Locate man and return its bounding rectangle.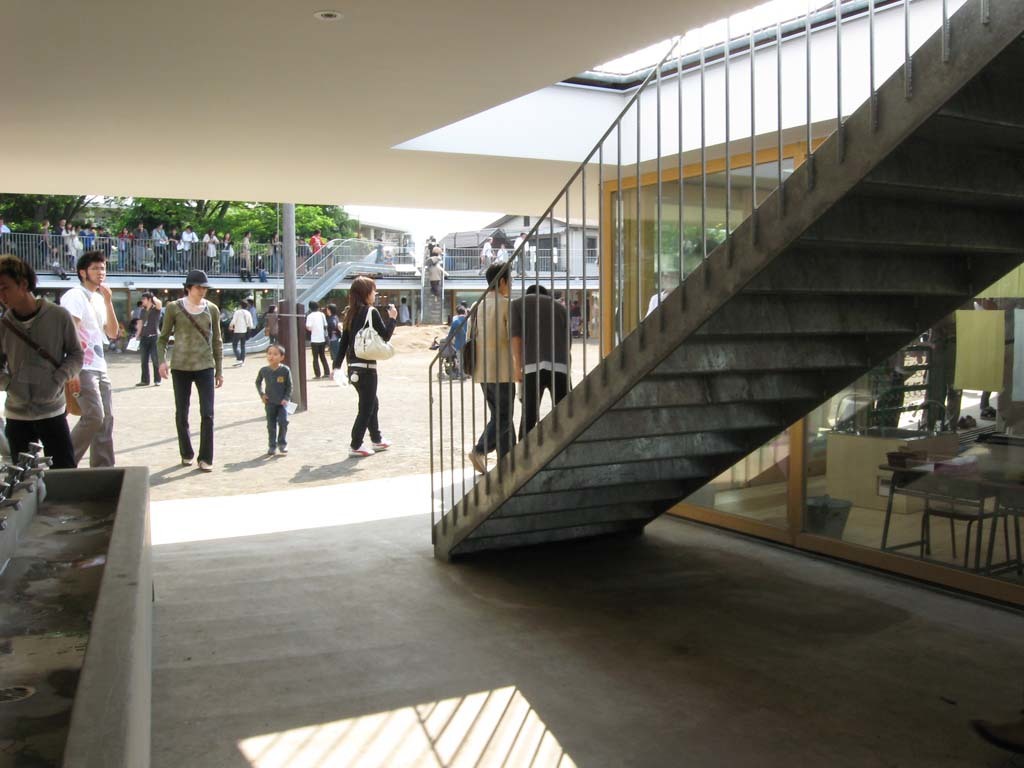
pyautogui.locateOnScreen(54, 220, 65, 265).
